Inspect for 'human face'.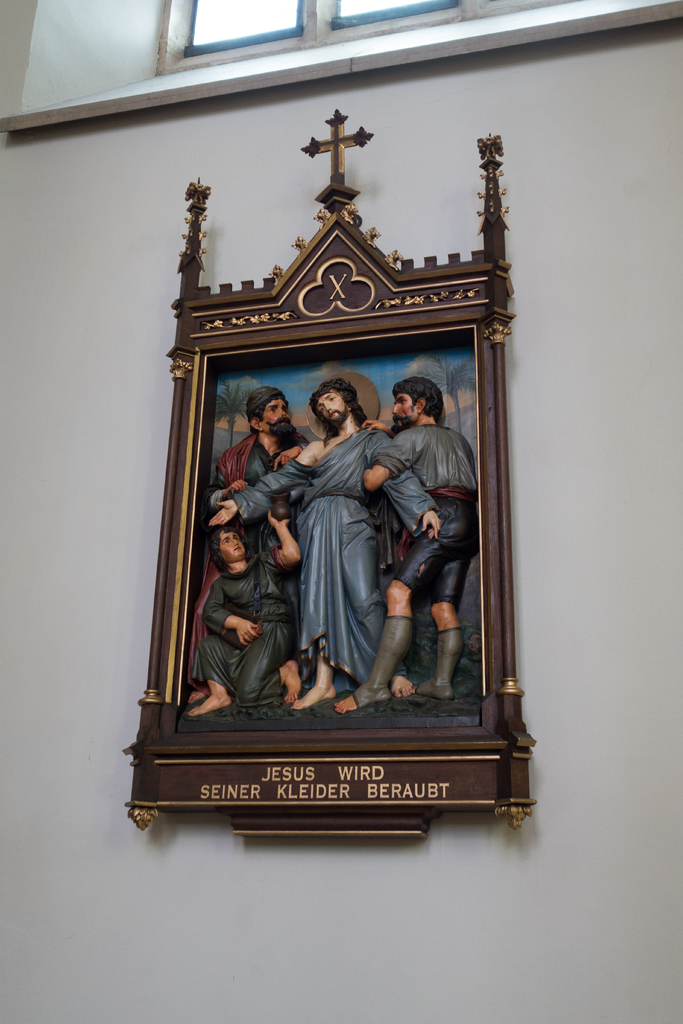
Inspection: 263,397,288,444.
